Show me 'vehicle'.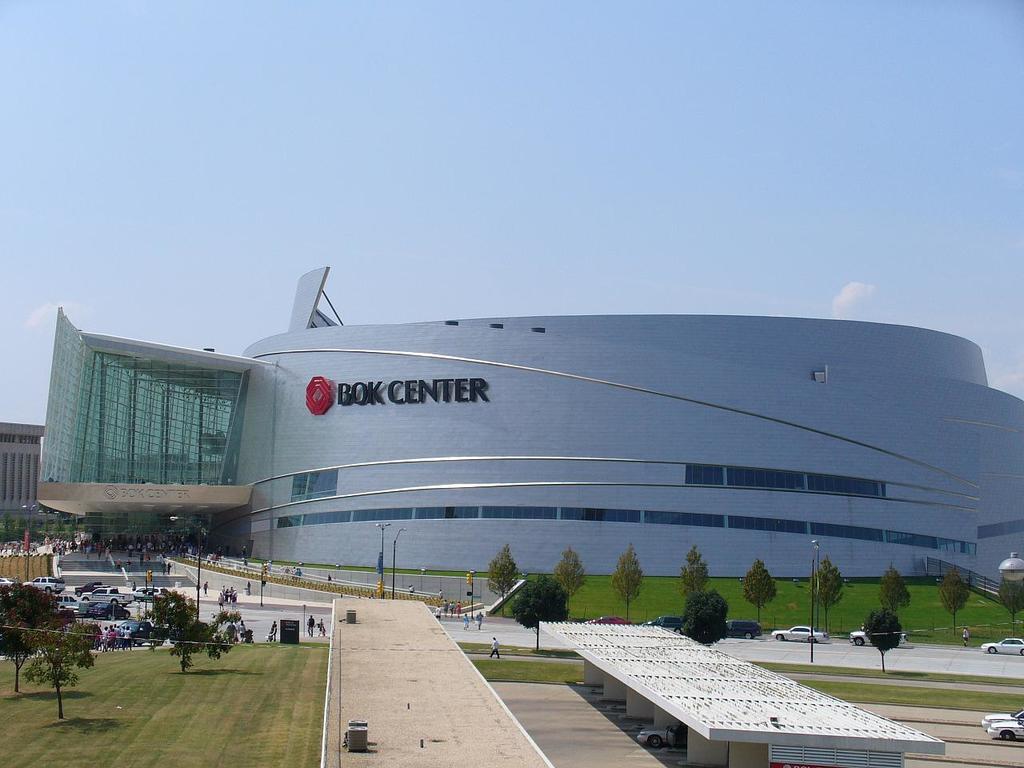
'vehicle' is here: crop(723, 621, 767, 637).
